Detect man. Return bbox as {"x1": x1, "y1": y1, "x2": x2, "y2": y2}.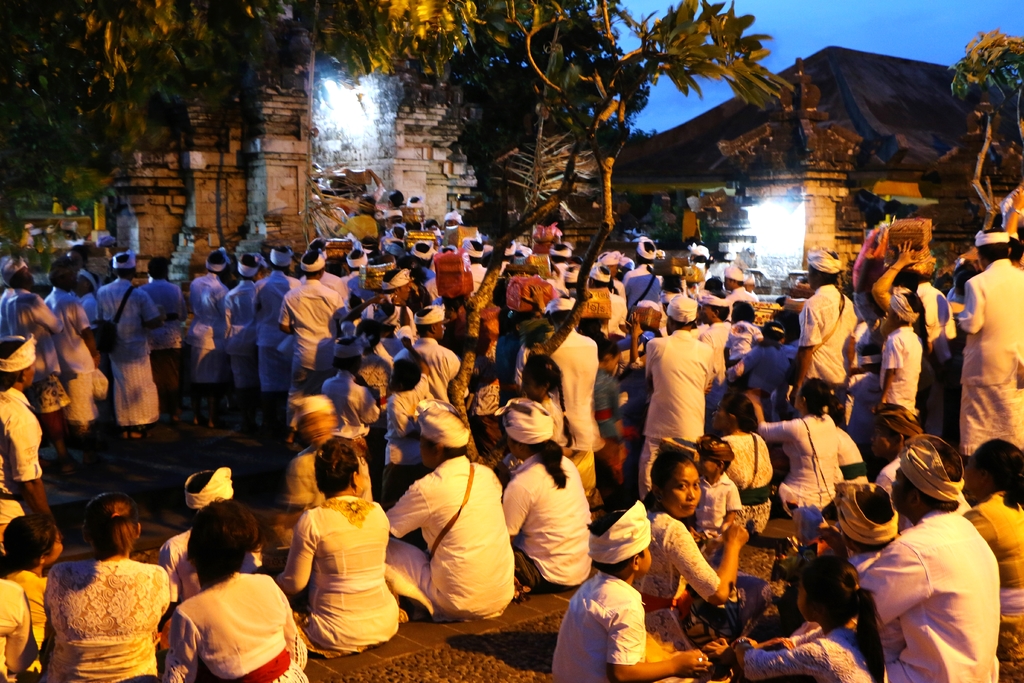
{"x1": 276, "y1": 241, "x2": 345, "y2": 438}.
